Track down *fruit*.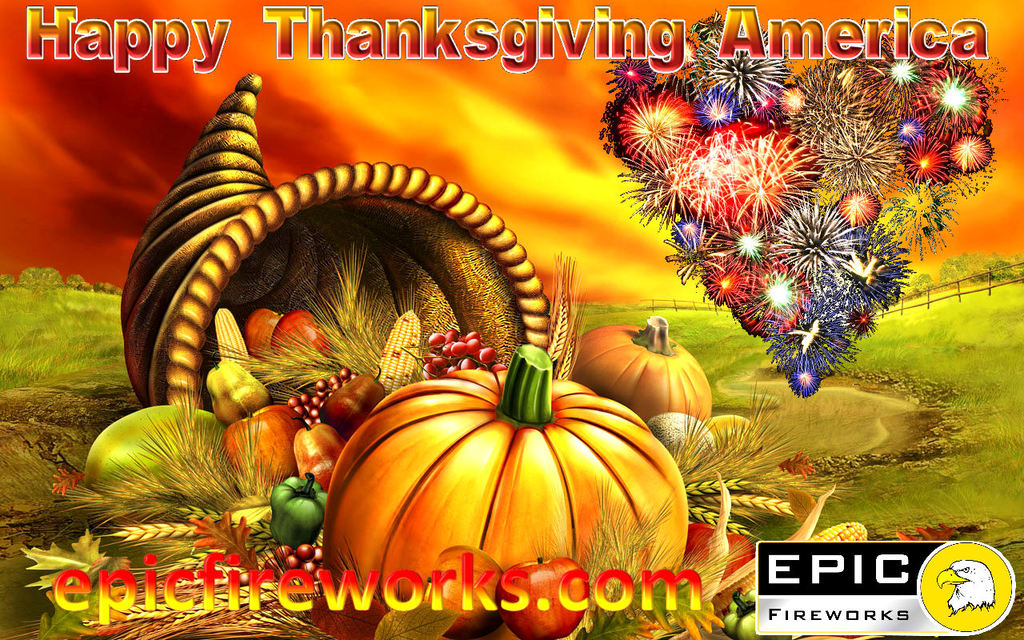
Tracked to 417,545,499,639.
